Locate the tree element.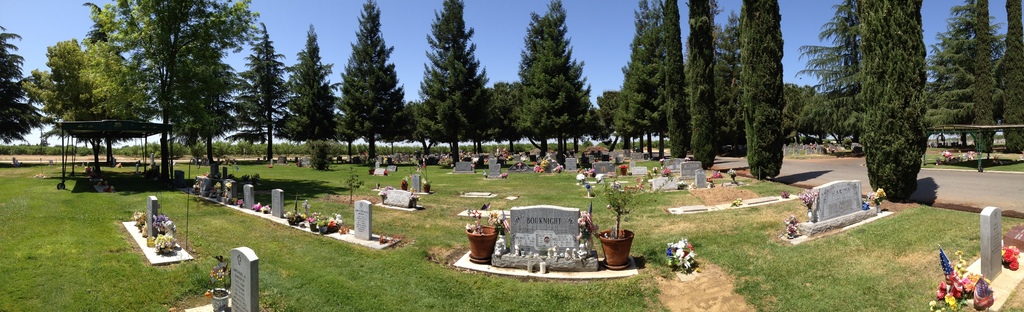
Element bbox: bbox=(292, 24, 344, 160).
